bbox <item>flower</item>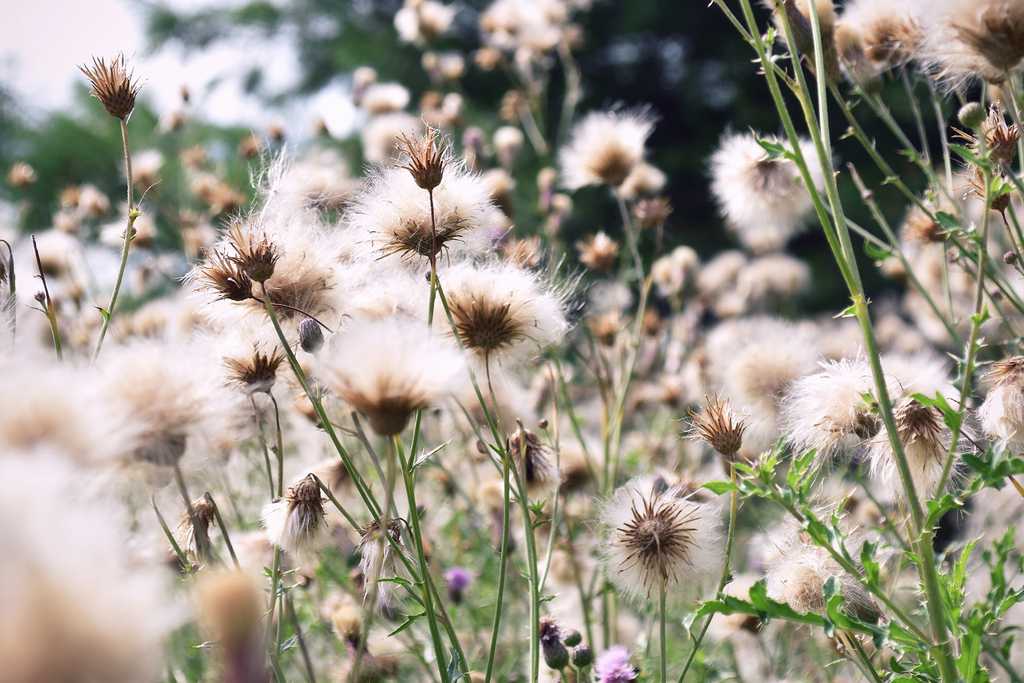
bbox=[610, 481, 726, 598]
